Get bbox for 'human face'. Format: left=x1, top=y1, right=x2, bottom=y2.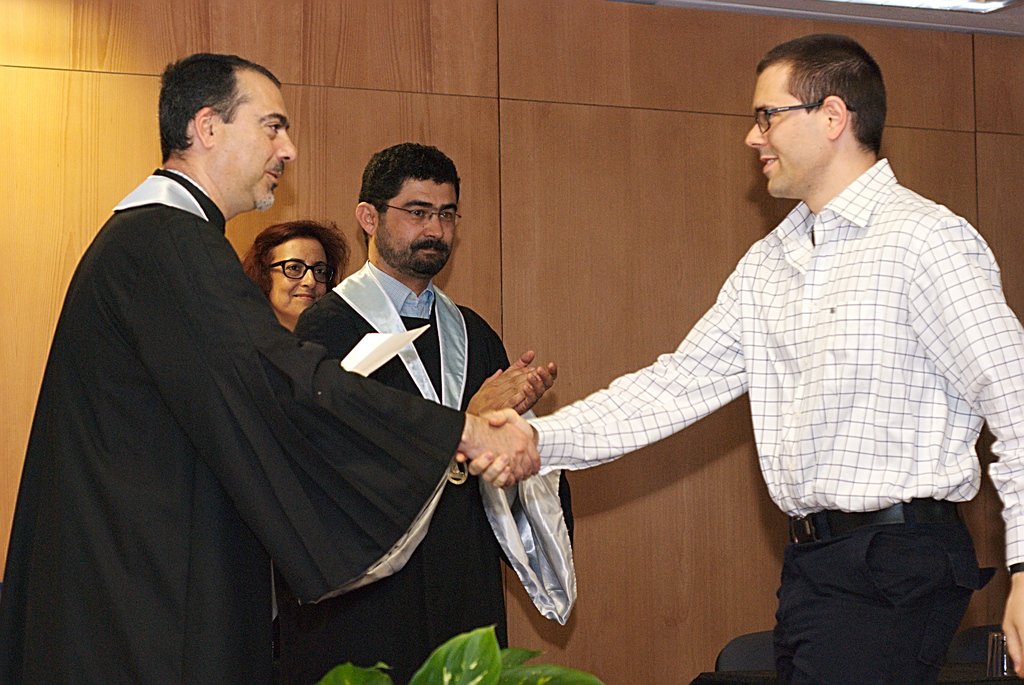
left=219, top=73, right=298, bottom=211.
